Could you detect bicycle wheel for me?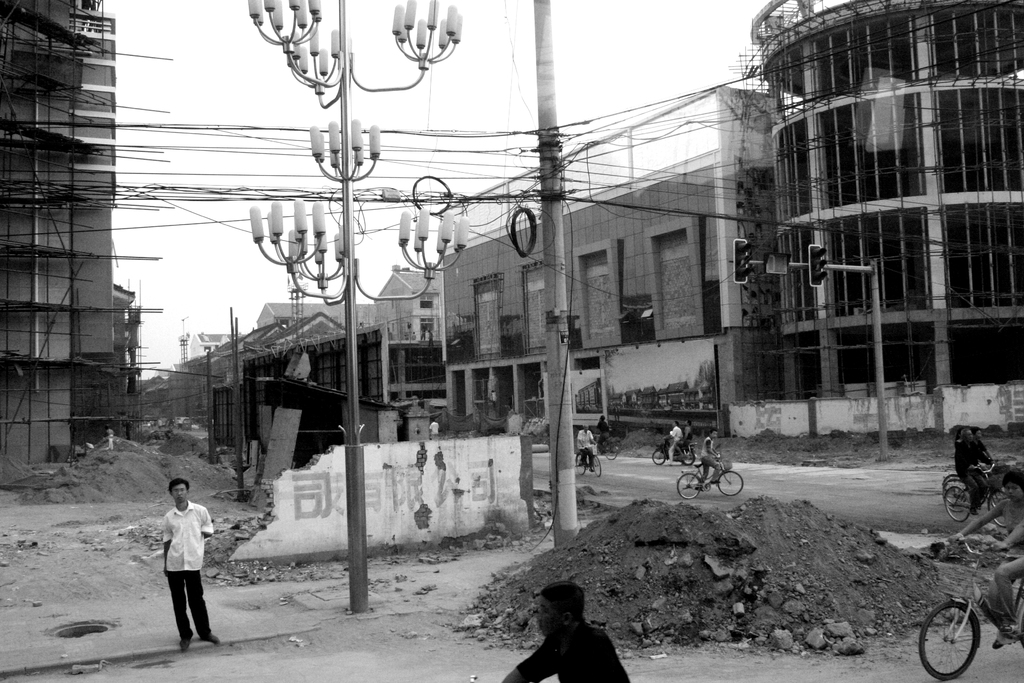
Detection result: 986,489,1011,527.
